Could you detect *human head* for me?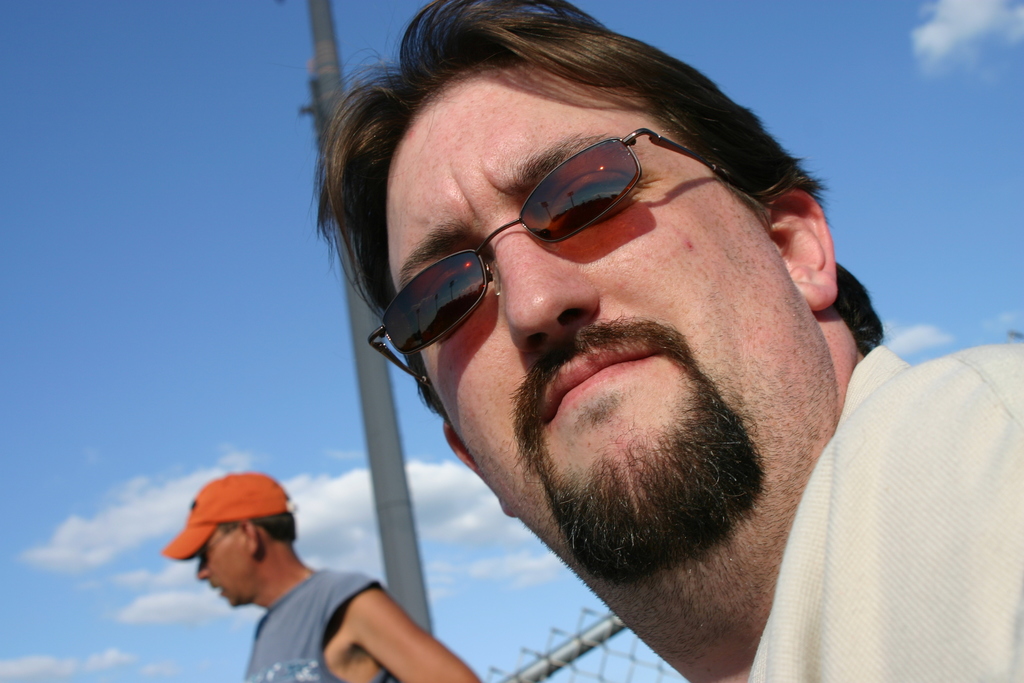
Detection result: bbox=(157, 473, 304, 611).
